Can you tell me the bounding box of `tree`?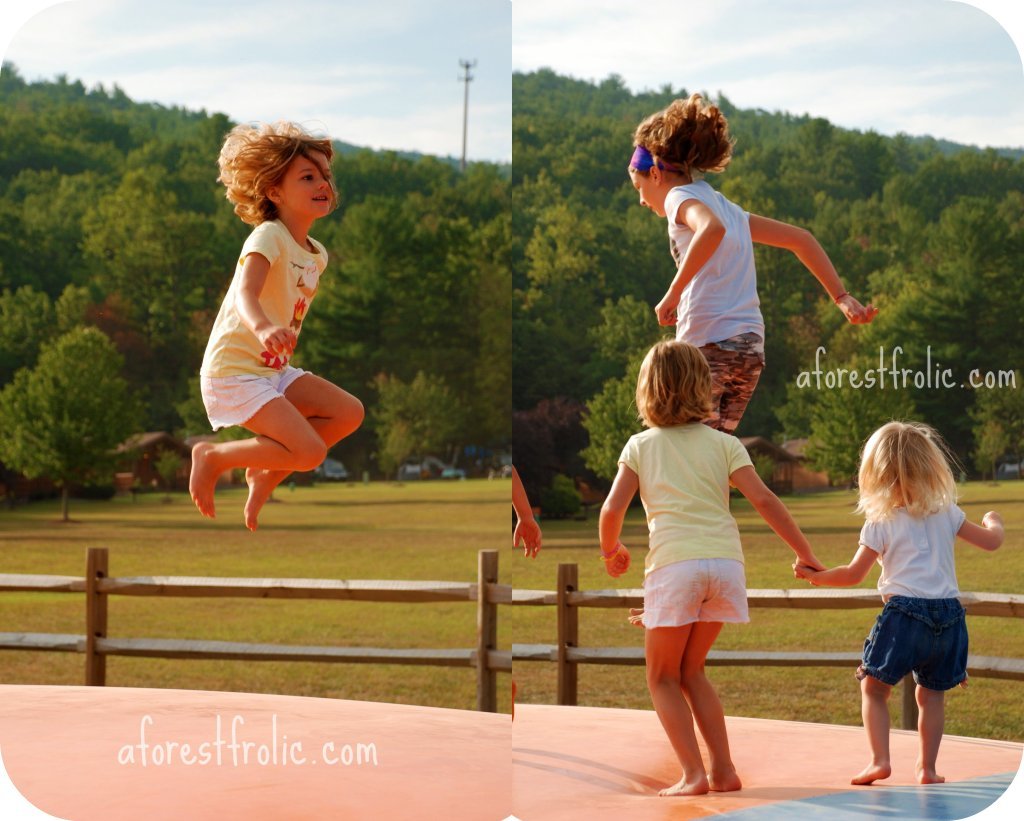
x1=869, y1=198, x2=1023, y2=475.
